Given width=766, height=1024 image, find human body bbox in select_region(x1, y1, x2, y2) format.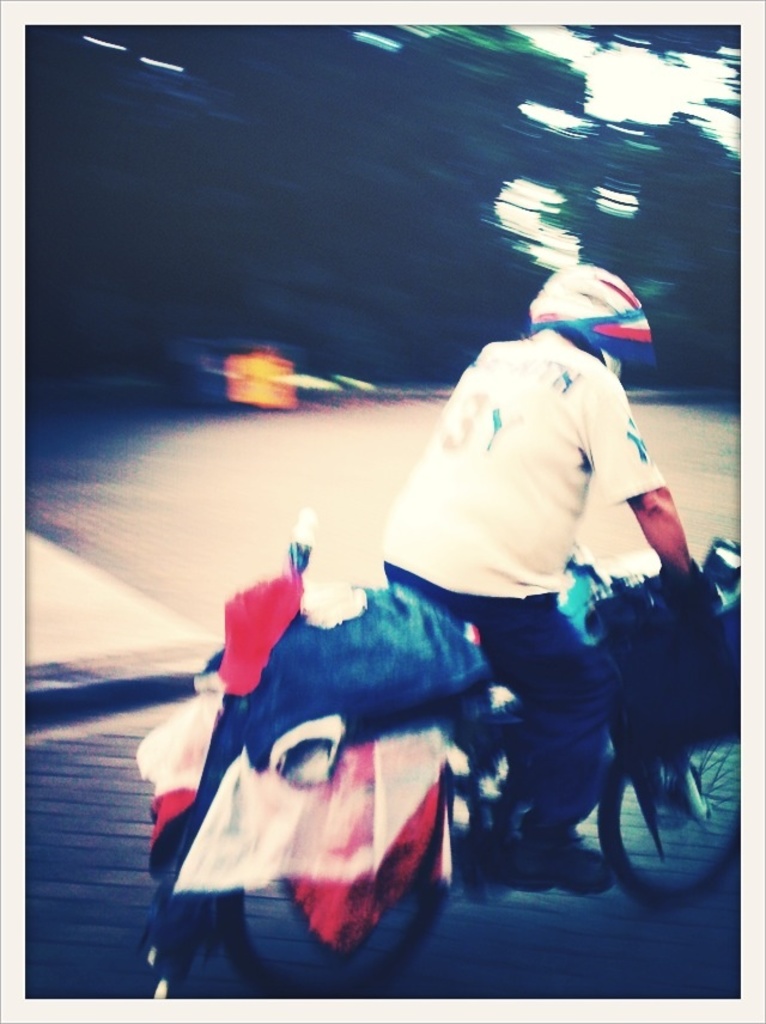
select_region(385, 269, 704, 920).
